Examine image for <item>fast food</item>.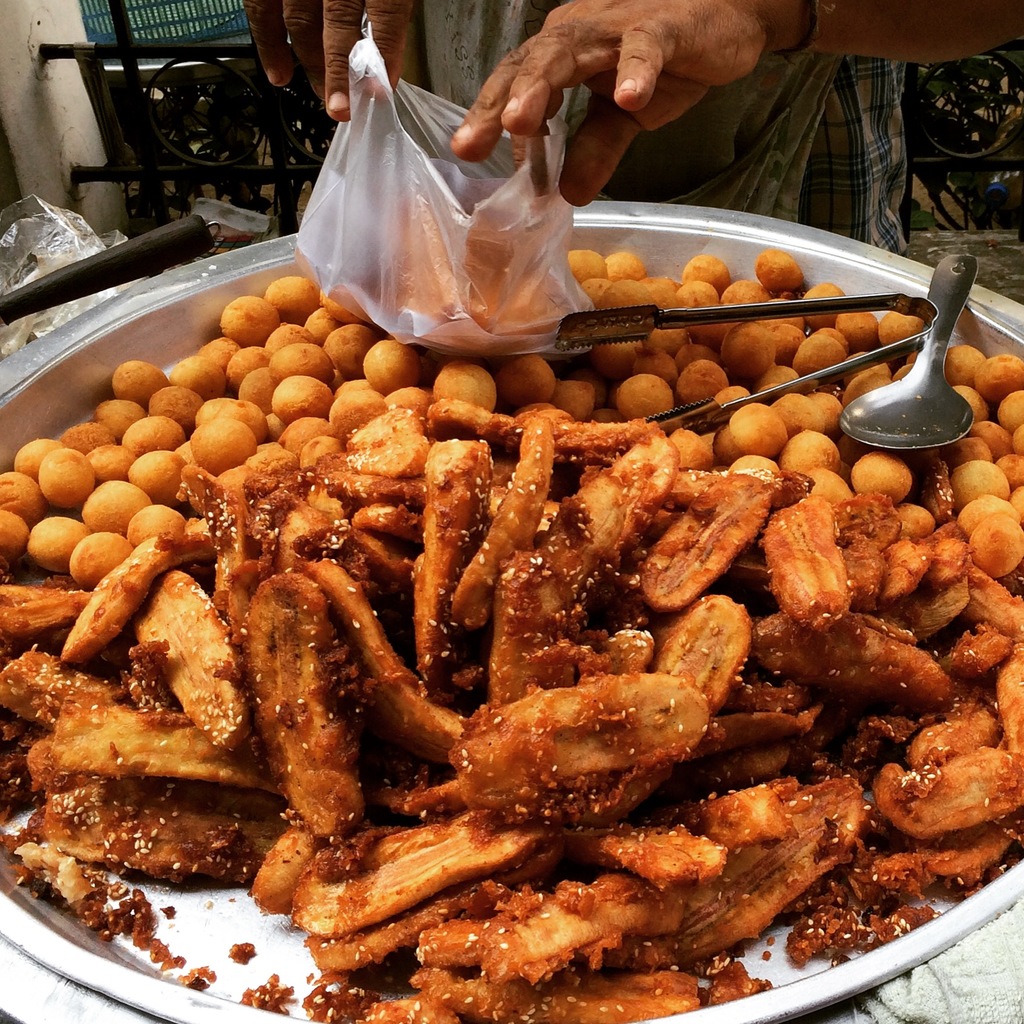
Examination result: Rect(784, 421, 842, 472).
